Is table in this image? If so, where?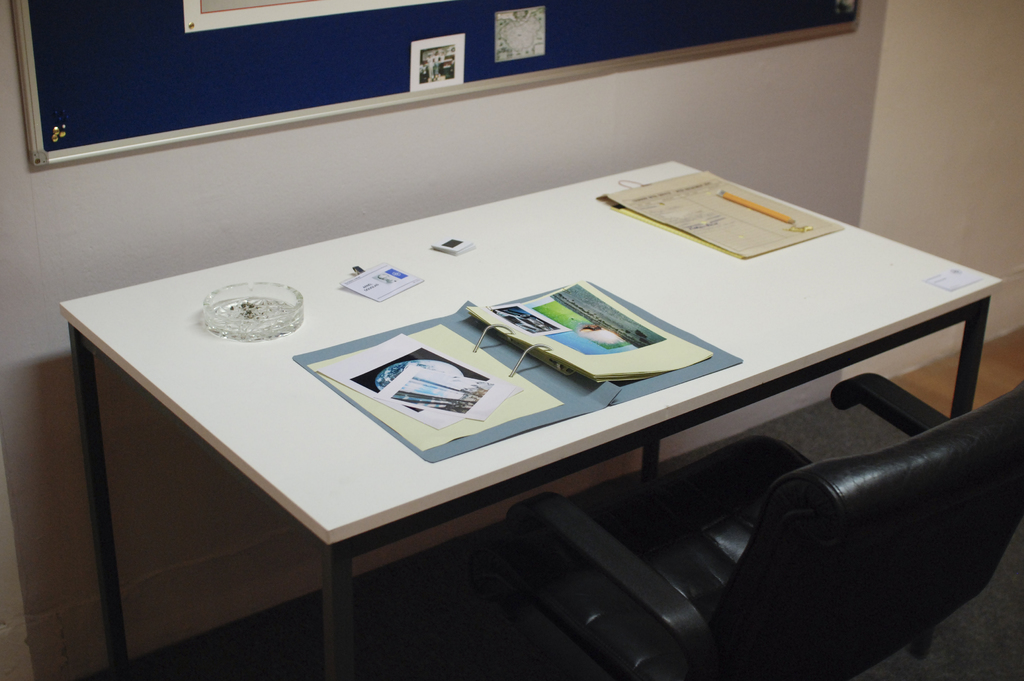
Yes, at left=36, top=187, right=982, bottom=676.
